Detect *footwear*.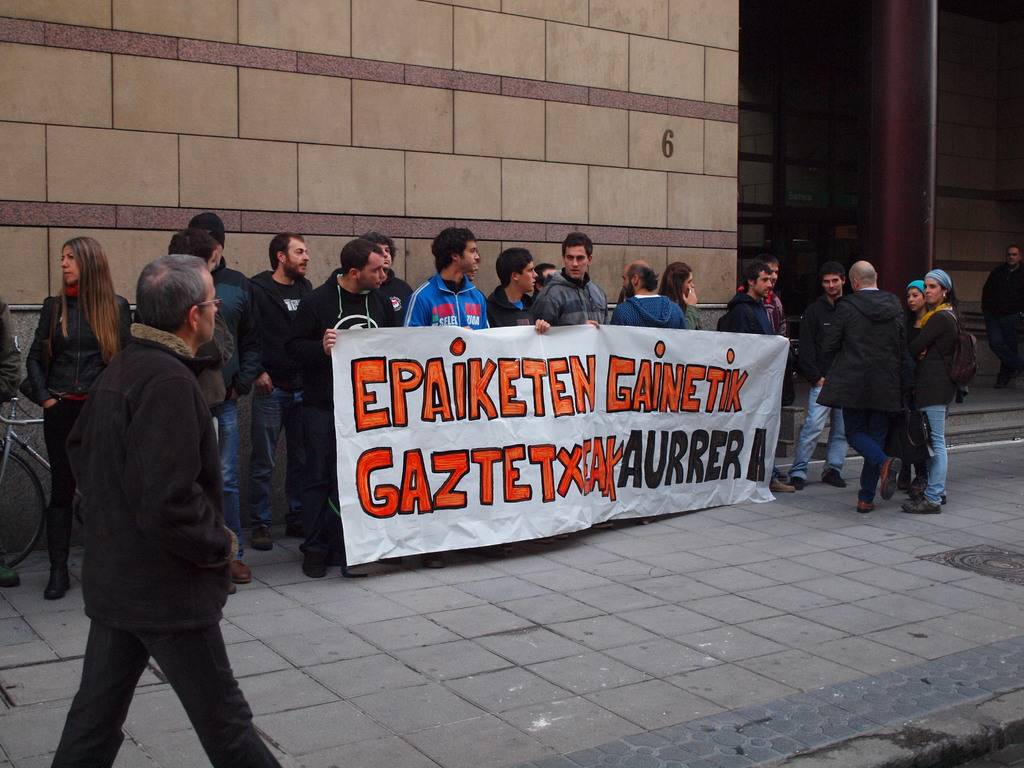
Detected at 860 502 874 512.
